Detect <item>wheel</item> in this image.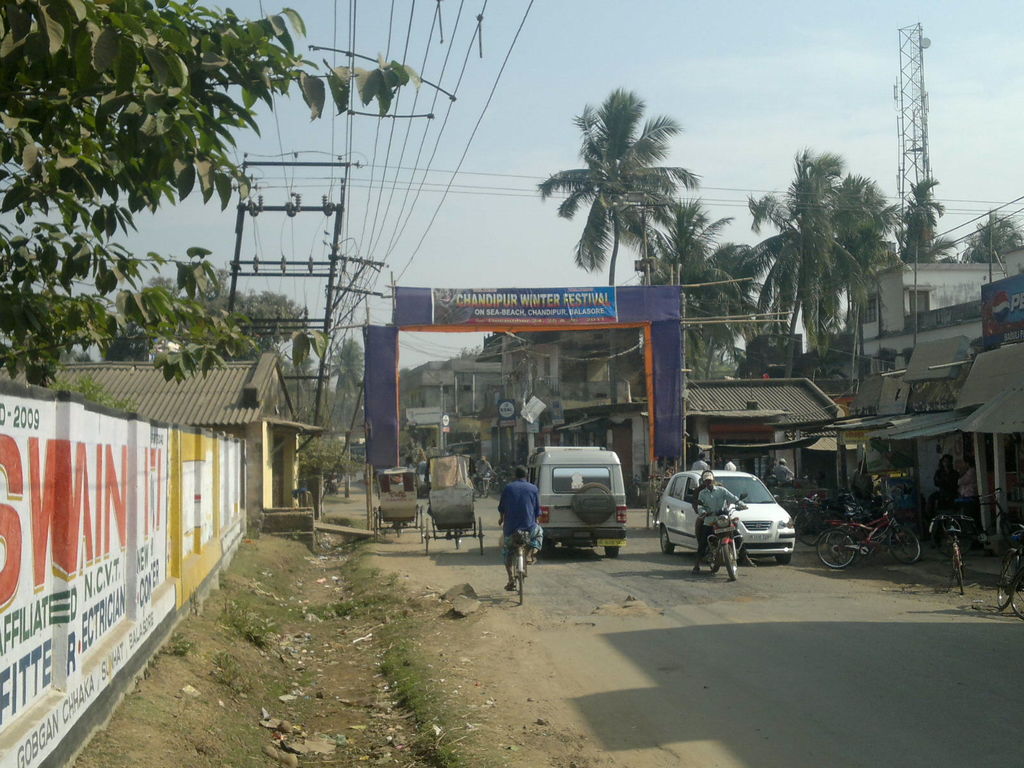
Detection: <box>370,507,379,538</box>.
